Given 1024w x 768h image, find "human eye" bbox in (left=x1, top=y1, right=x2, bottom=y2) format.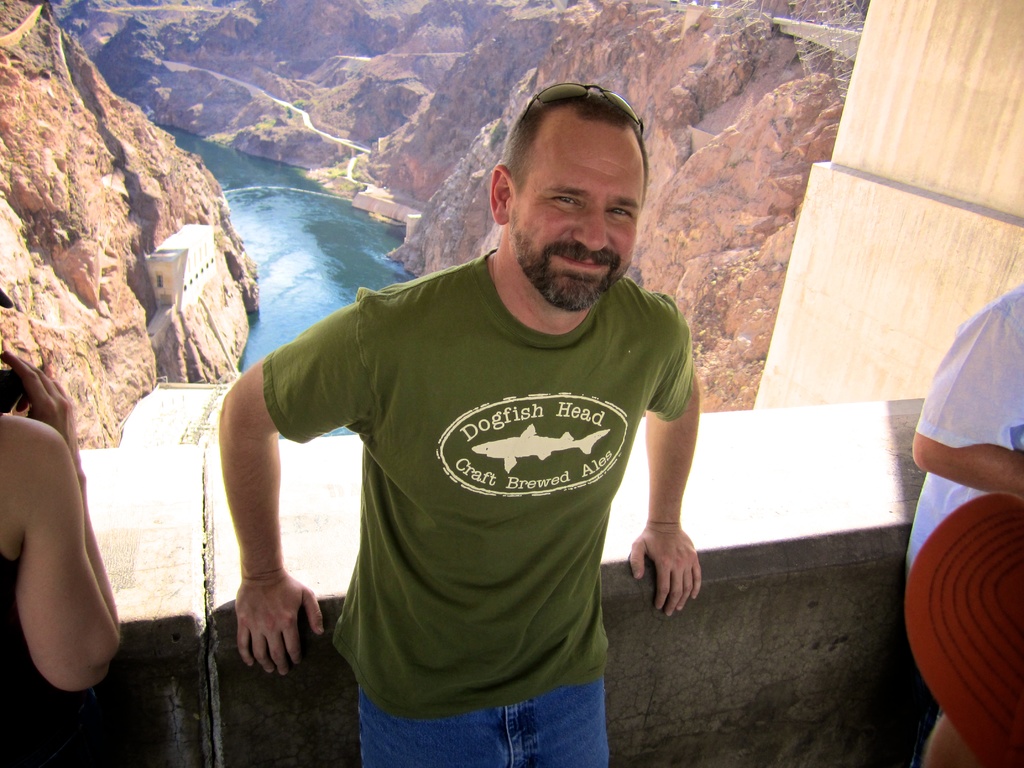
(left=548, top=190, right=579, bottom=209).
